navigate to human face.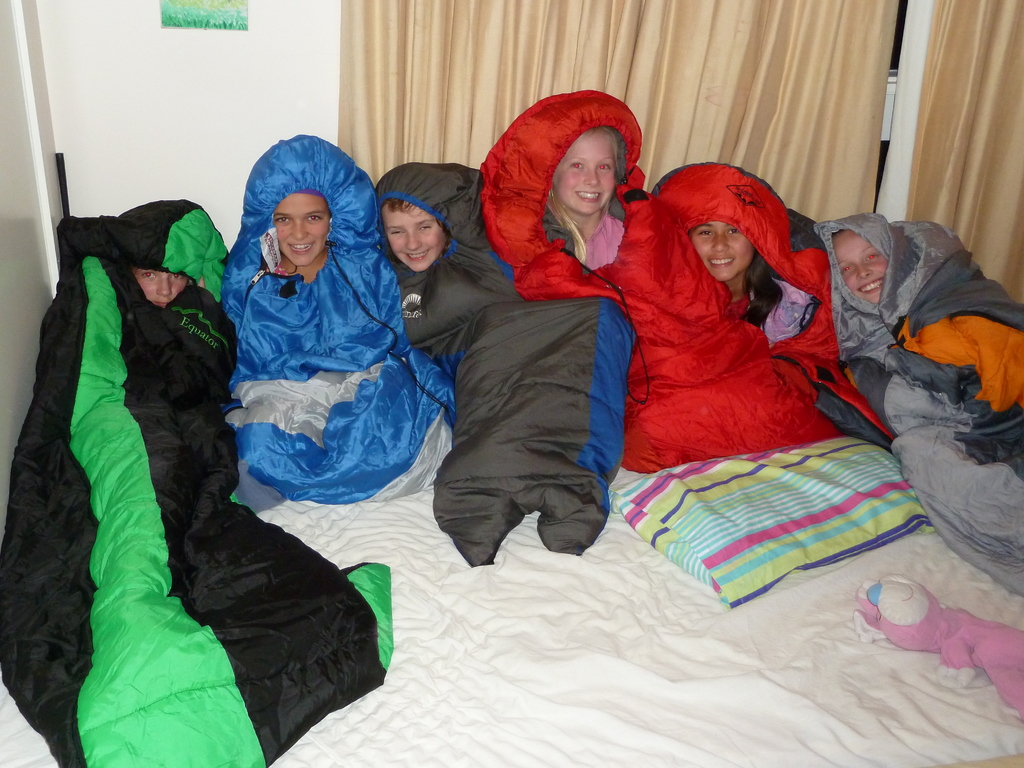
Navigation target: {"x1": 272, "y1": 192, "x2": 332, "y2": 269}.
